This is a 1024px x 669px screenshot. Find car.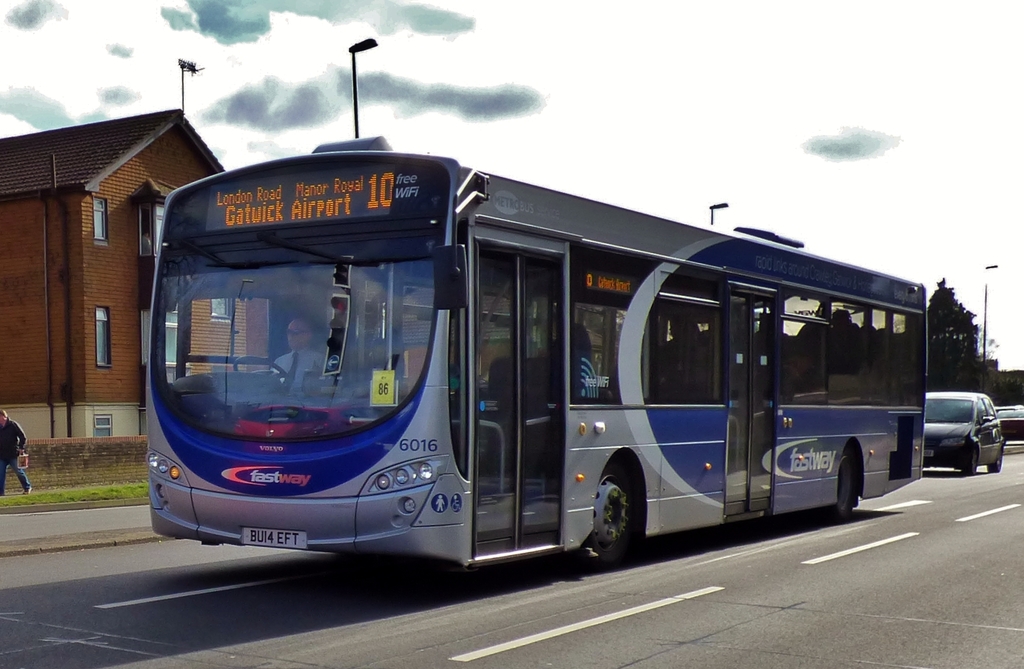
Bounding box: box(993, 408, 1013, 417).
